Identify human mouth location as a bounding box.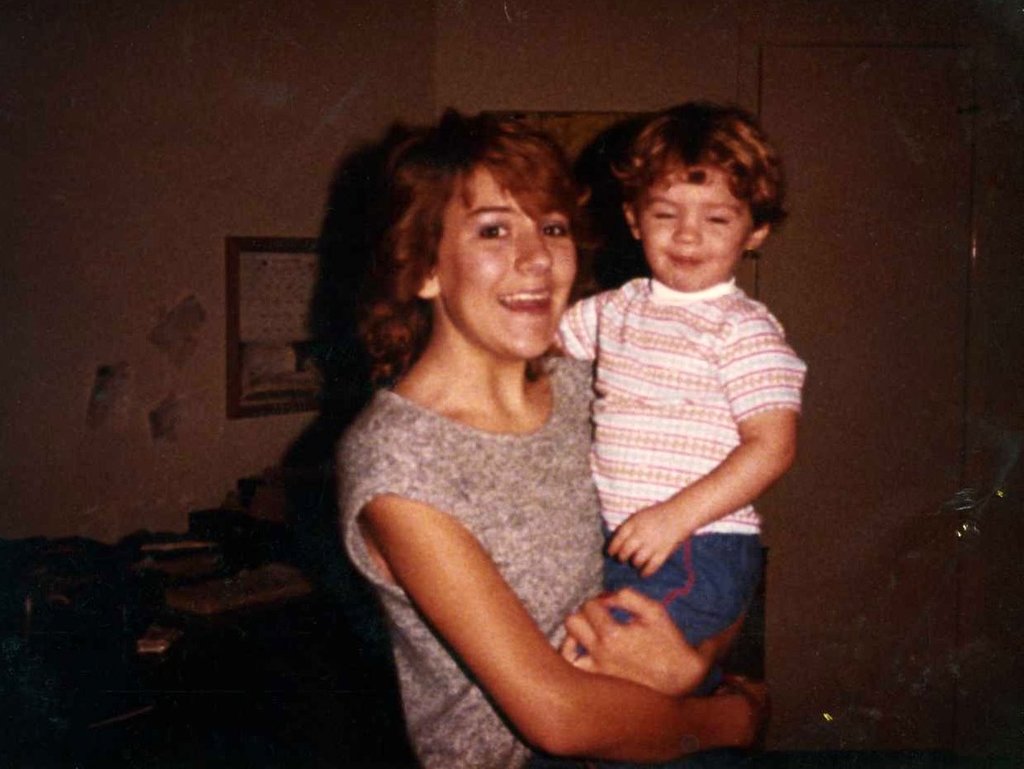
crop(498, 290, 555, 317).
